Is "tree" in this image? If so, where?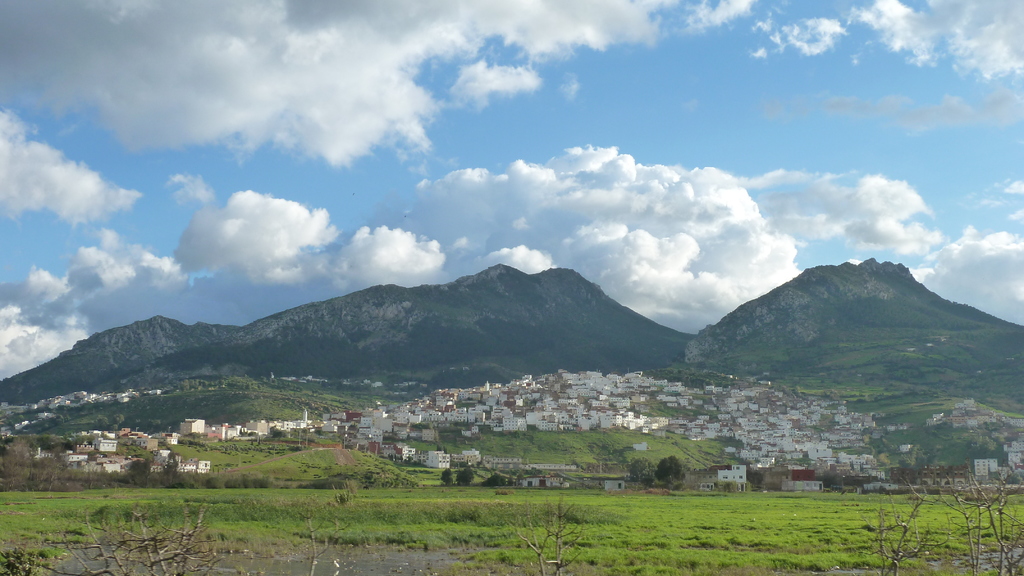
Yes, at {"left": 627, "top": 457, "right": 658, "bottom": 490}.
